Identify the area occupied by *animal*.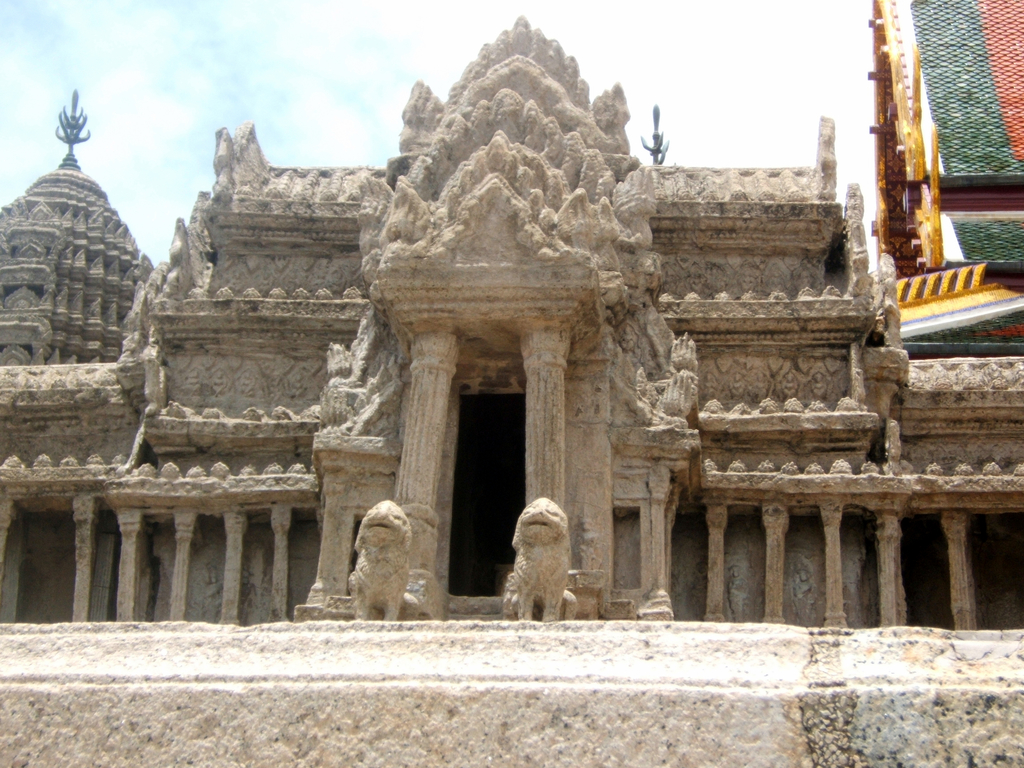
Area: <region>345, 502, 410, 621</region>.
